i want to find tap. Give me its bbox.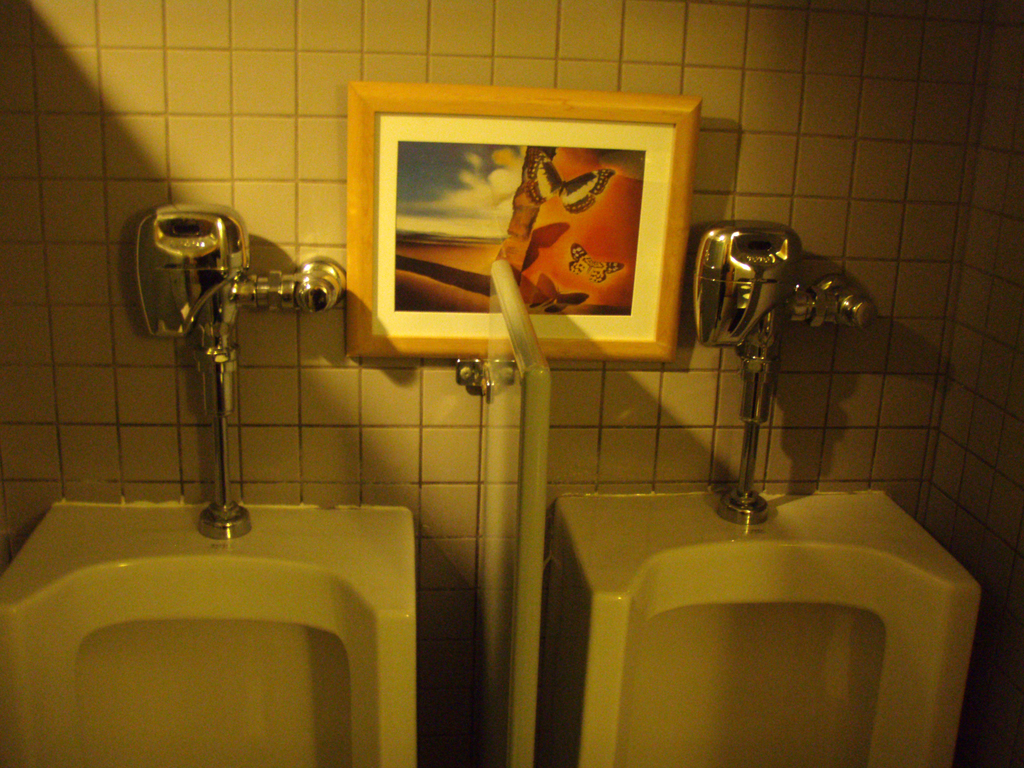
{"x1": 125, "y1": 223, "x2": 331, "y2": 568}.
